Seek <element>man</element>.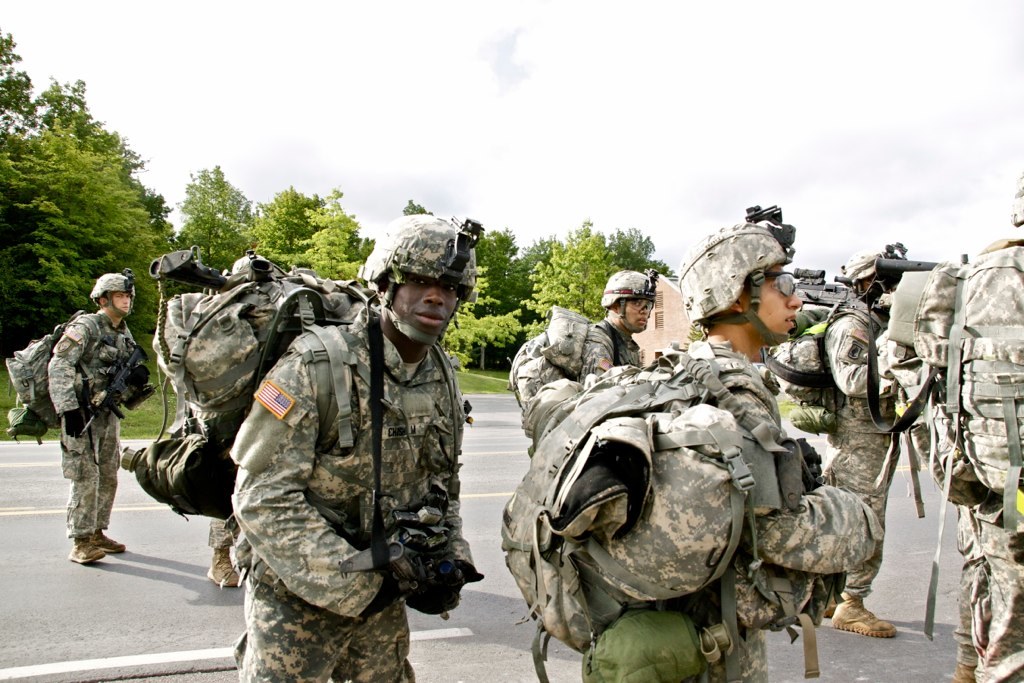
<bbox>505, 199, 878, 682</bbox>.
